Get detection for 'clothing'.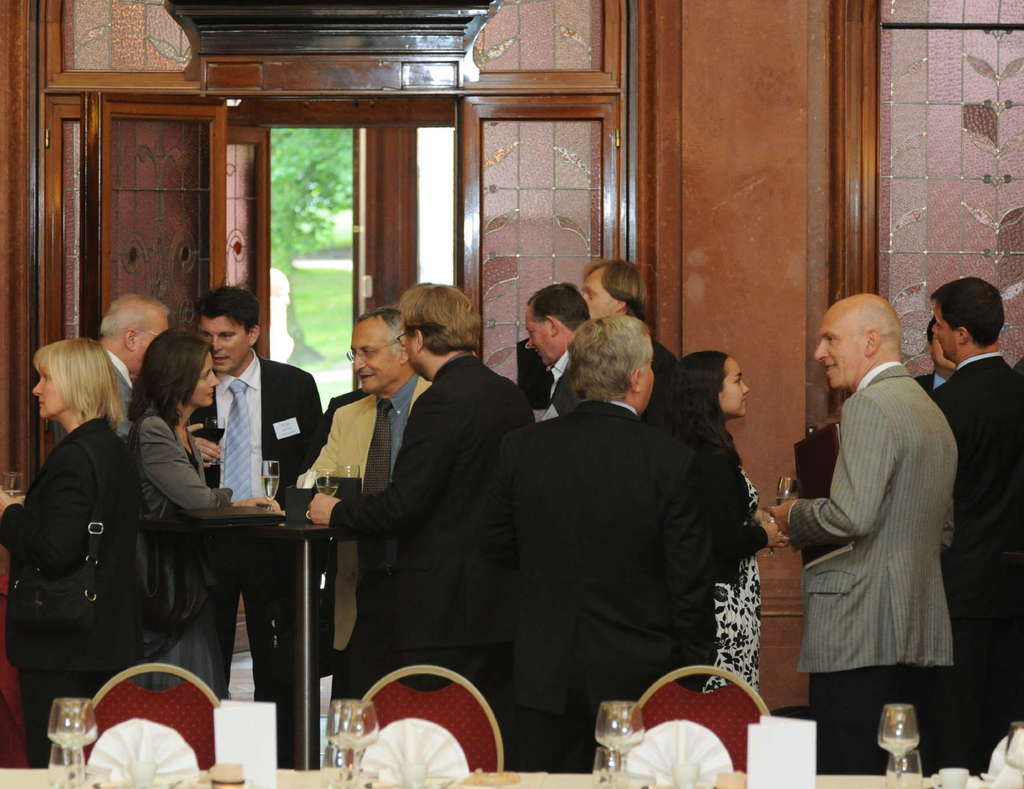
Detection: <bbox>0, 412, 143, 765</bbox>.
